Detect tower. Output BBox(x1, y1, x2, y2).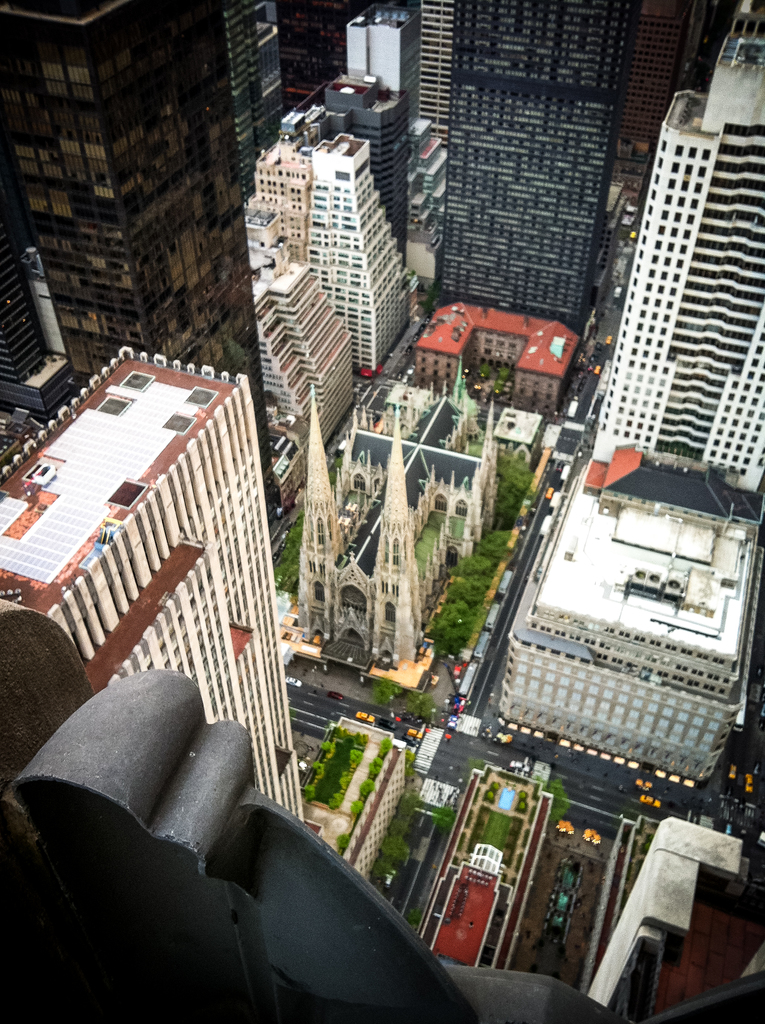
BBox(597, 13, 764, 502).
